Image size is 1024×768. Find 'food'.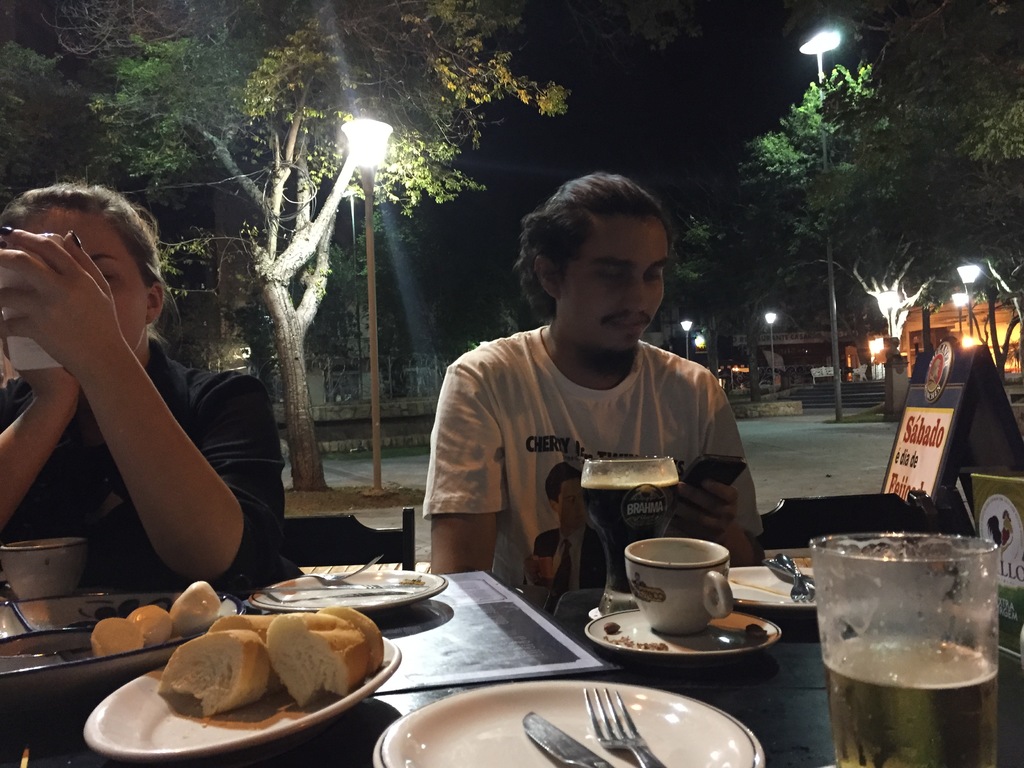
(left=602, top=620, right=669, bottom=653).
